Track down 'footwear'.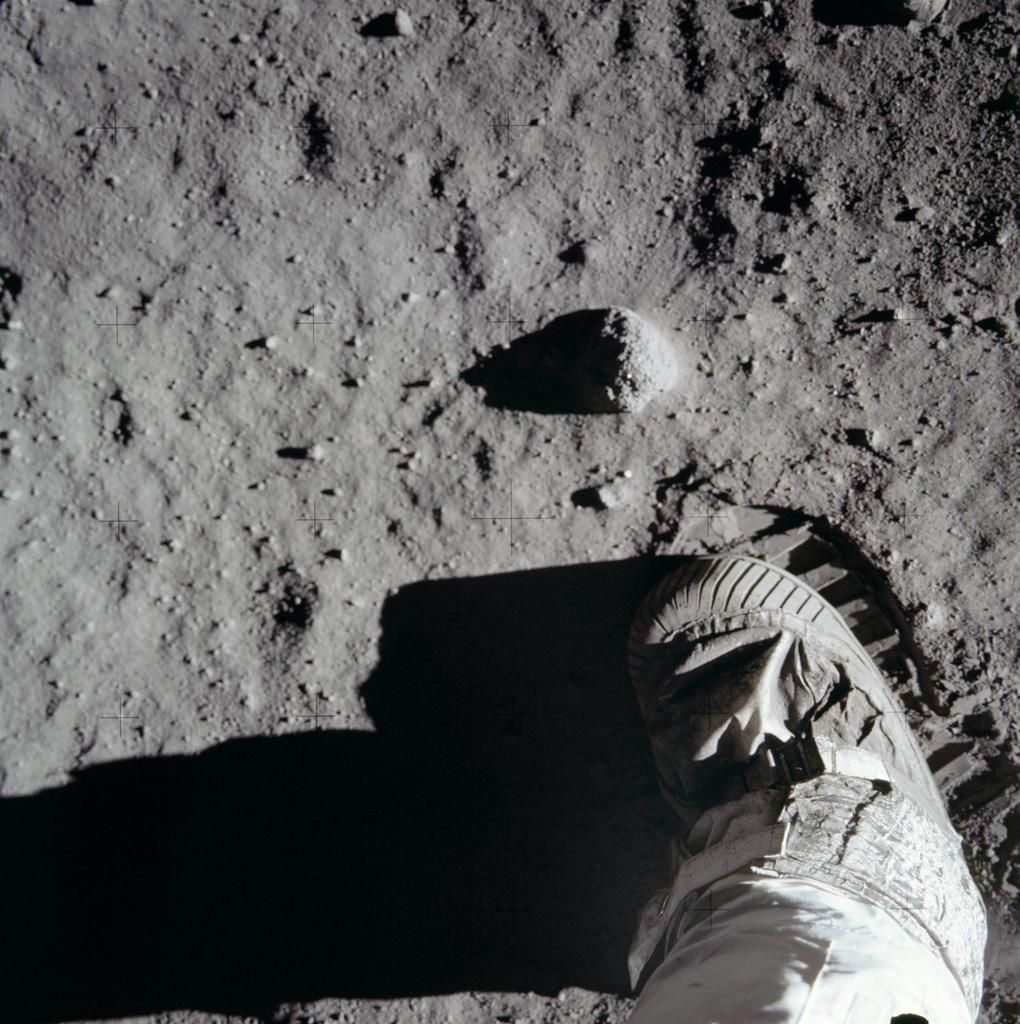
Tracked to Rect(608, 555, 986, 948).
